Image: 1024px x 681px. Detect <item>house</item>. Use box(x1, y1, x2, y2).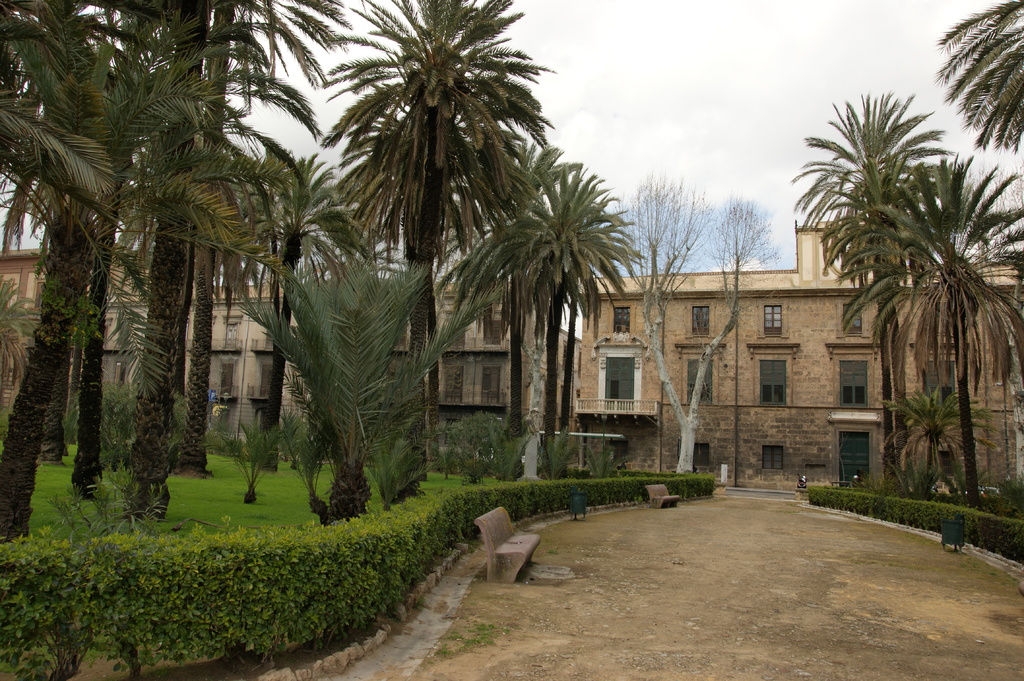
box(0, 247, 42, 421).
